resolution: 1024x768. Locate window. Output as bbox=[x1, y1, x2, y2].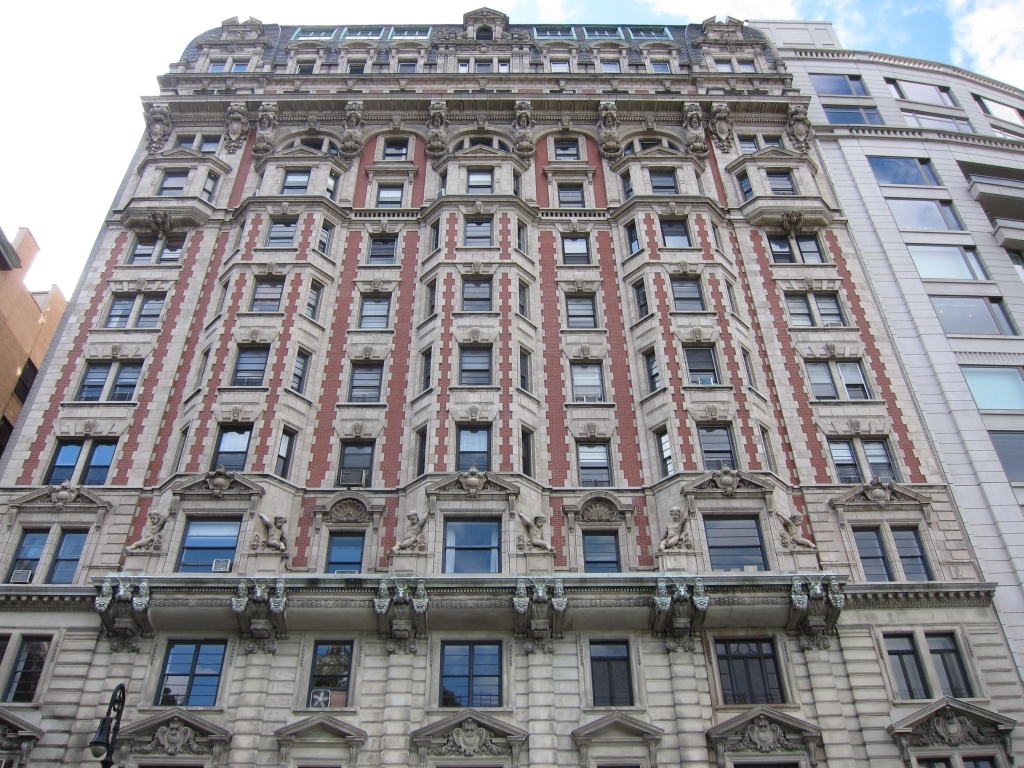
bbox=[887, 525, 933, 582].
